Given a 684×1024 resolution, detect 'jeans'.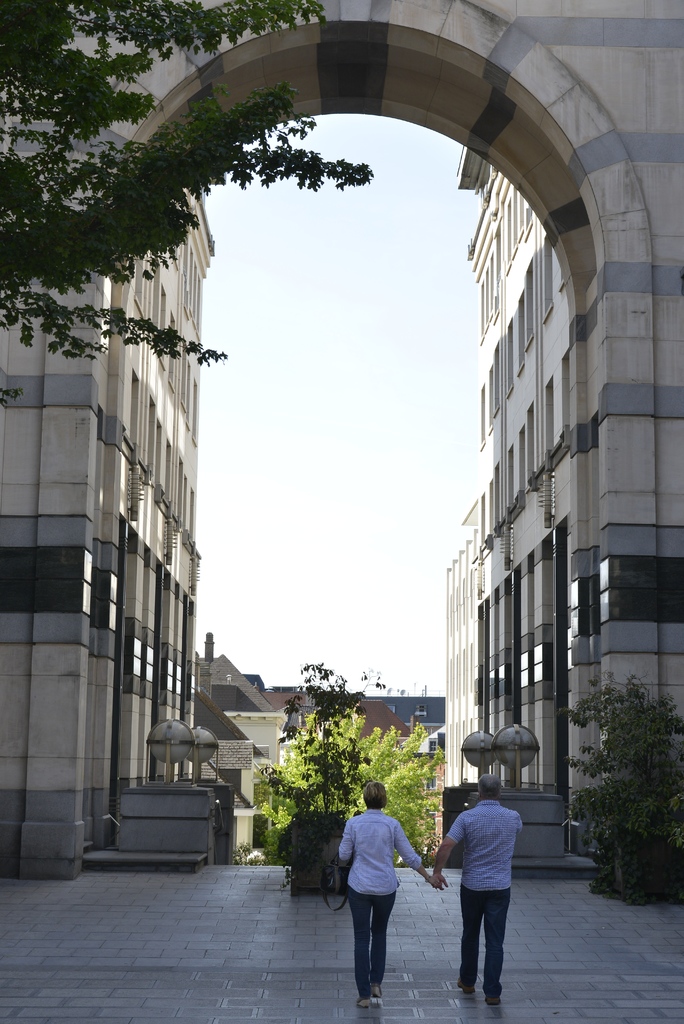
341/876/395/1002.
